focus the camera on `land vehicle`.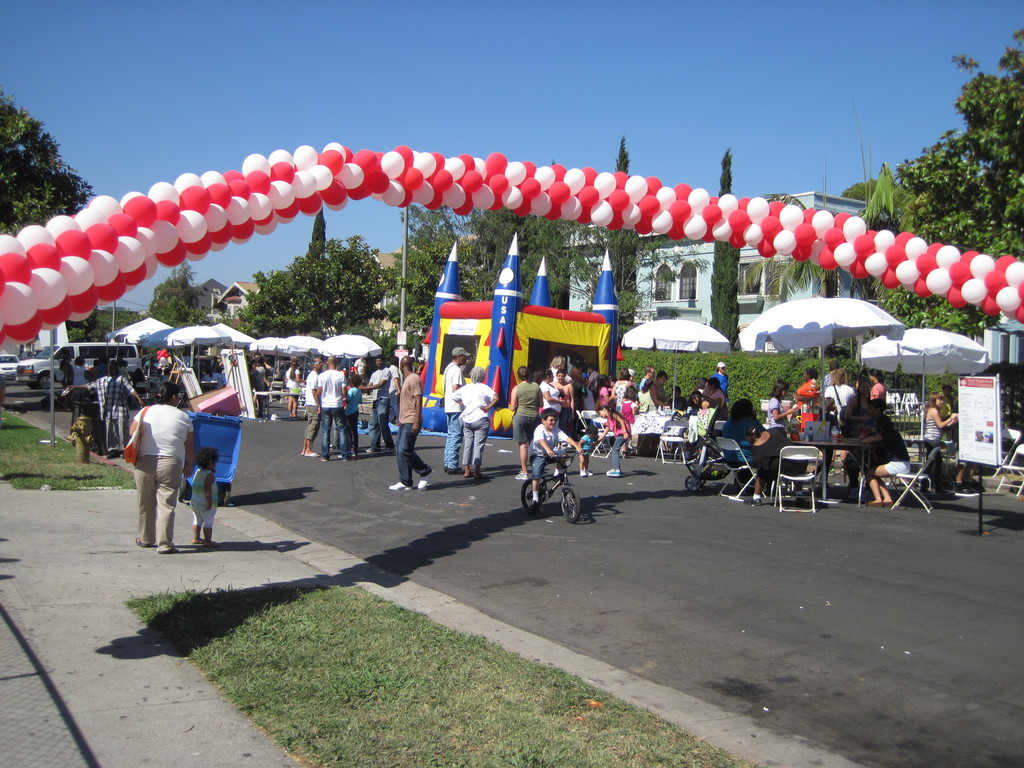
Focus region: 0, 355, 18, 373.
